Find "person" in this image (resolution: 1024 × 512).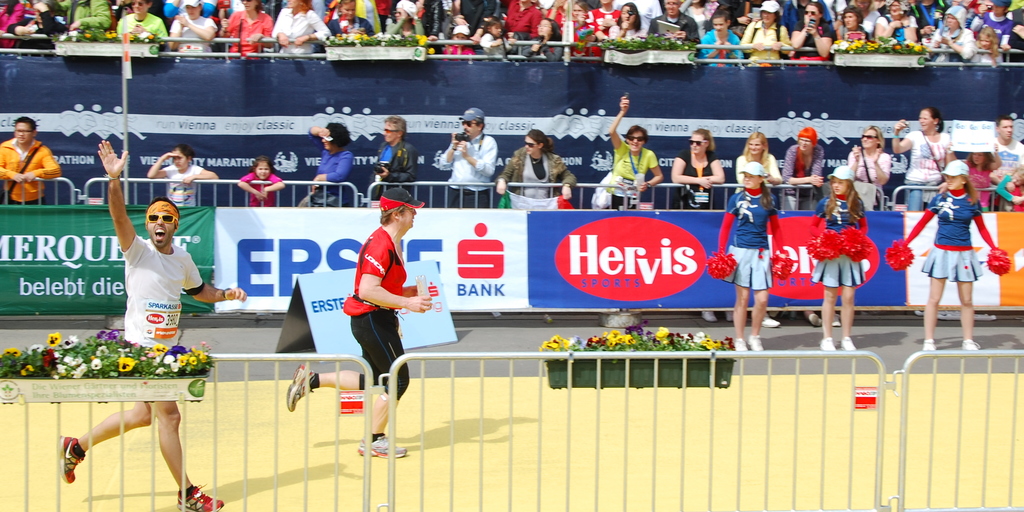
x1=895, y1=103, x2=957, y2=214.
